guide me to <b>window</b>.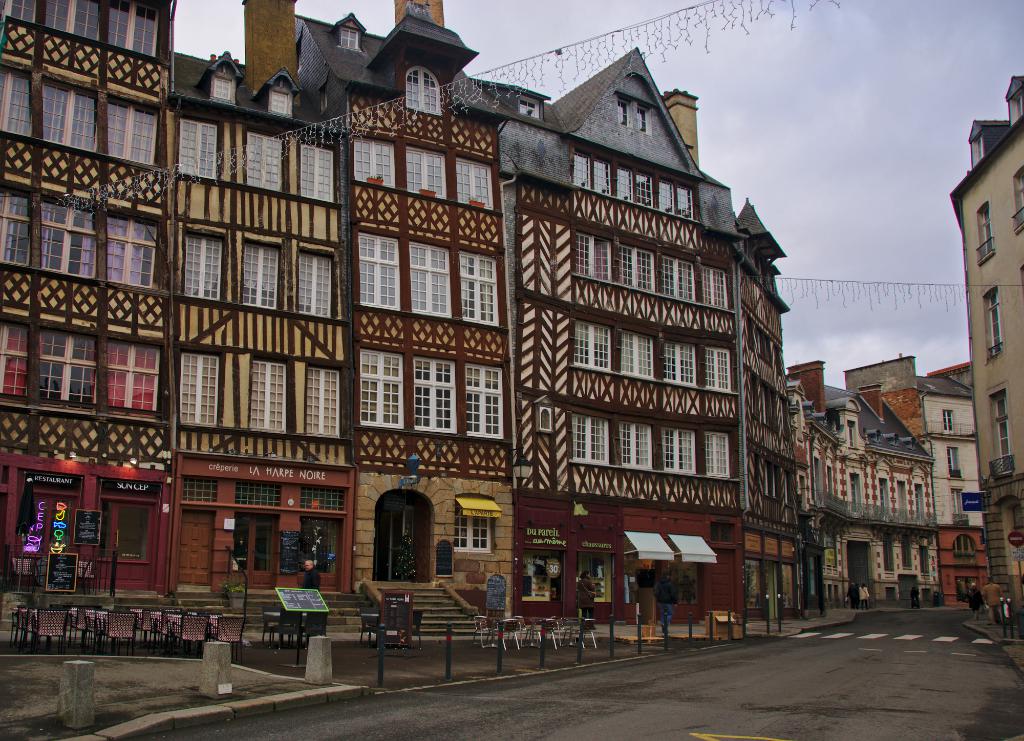
Guidance: 33, 326, 102, 403.
